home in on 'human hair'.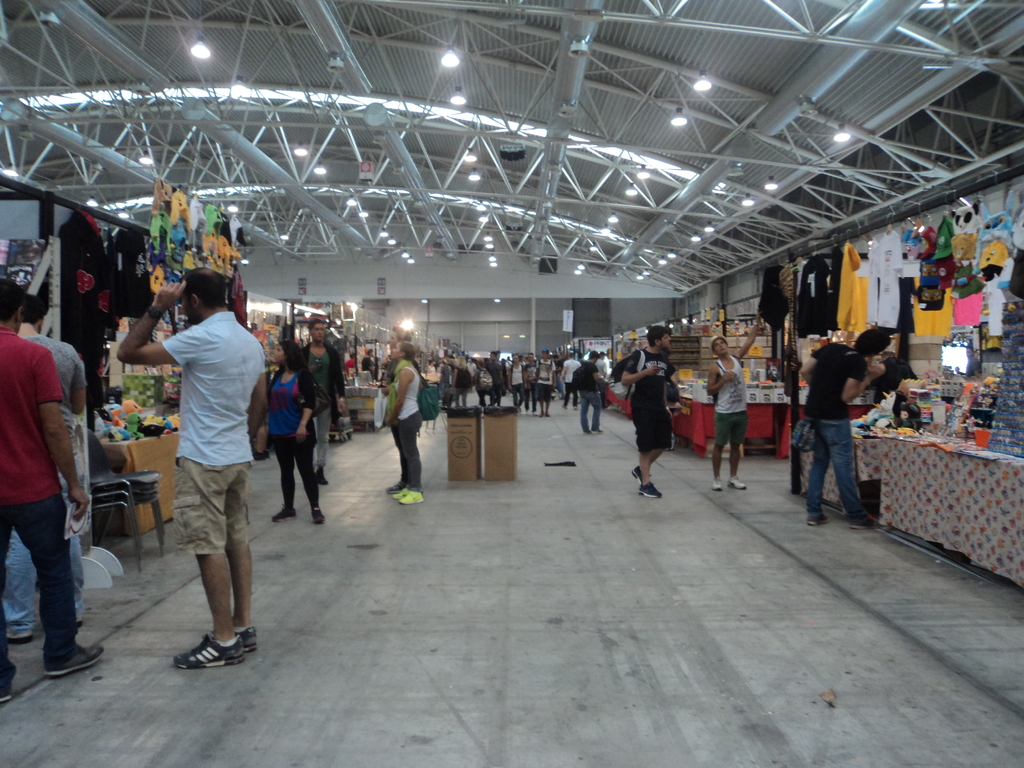
Homed in at <region>714, 337, 726, 349</region>.
